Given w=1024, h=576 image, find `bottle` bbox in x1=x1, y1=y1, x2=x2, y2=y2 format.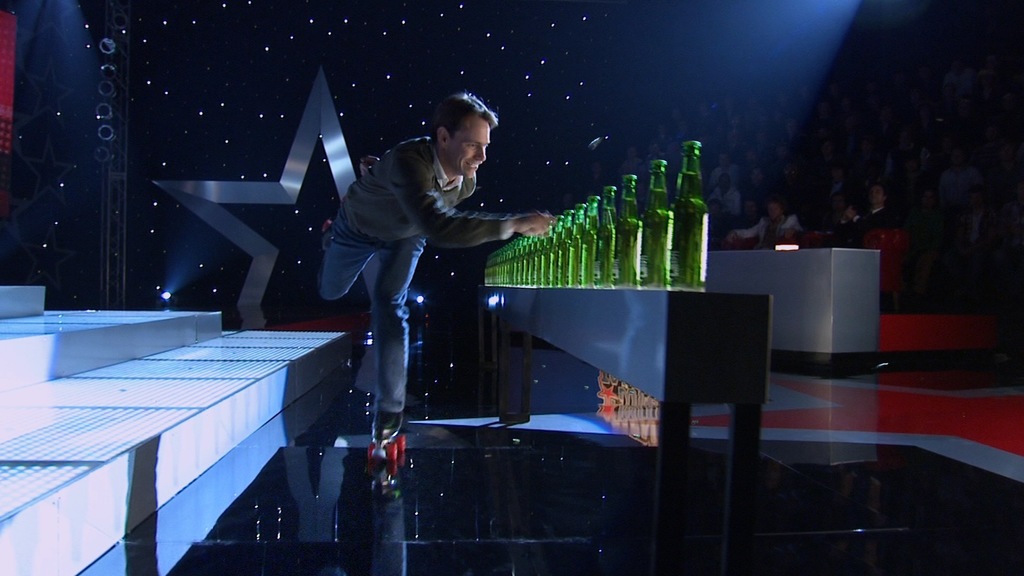
x1=593, y1=188, x2=619, y2=290.
